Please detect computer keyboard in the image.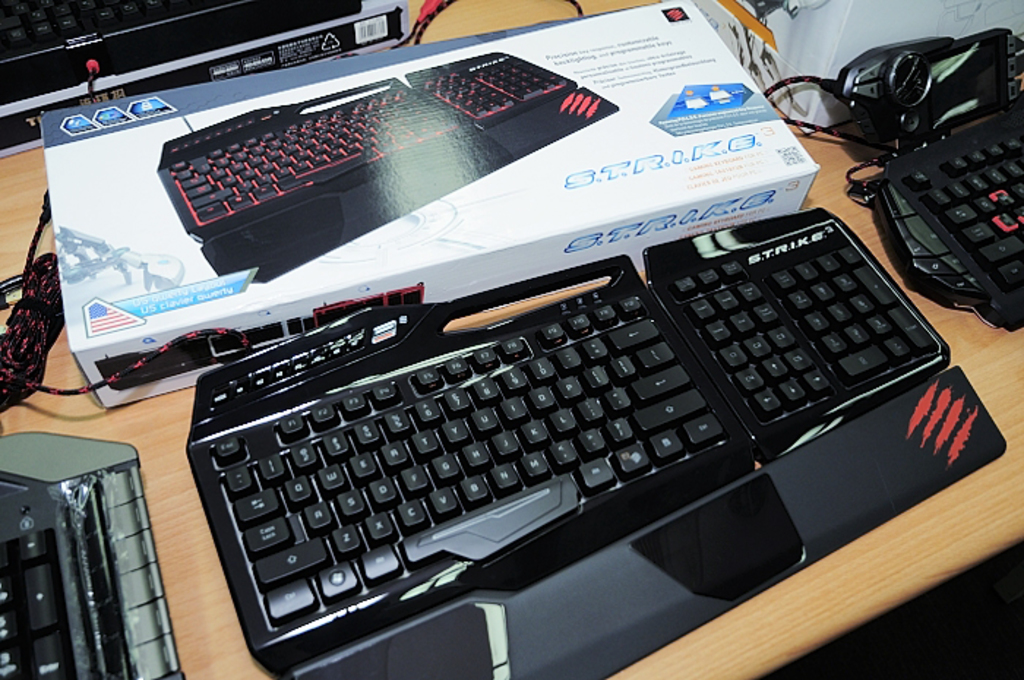
region(870, 91, 1023, 338).
